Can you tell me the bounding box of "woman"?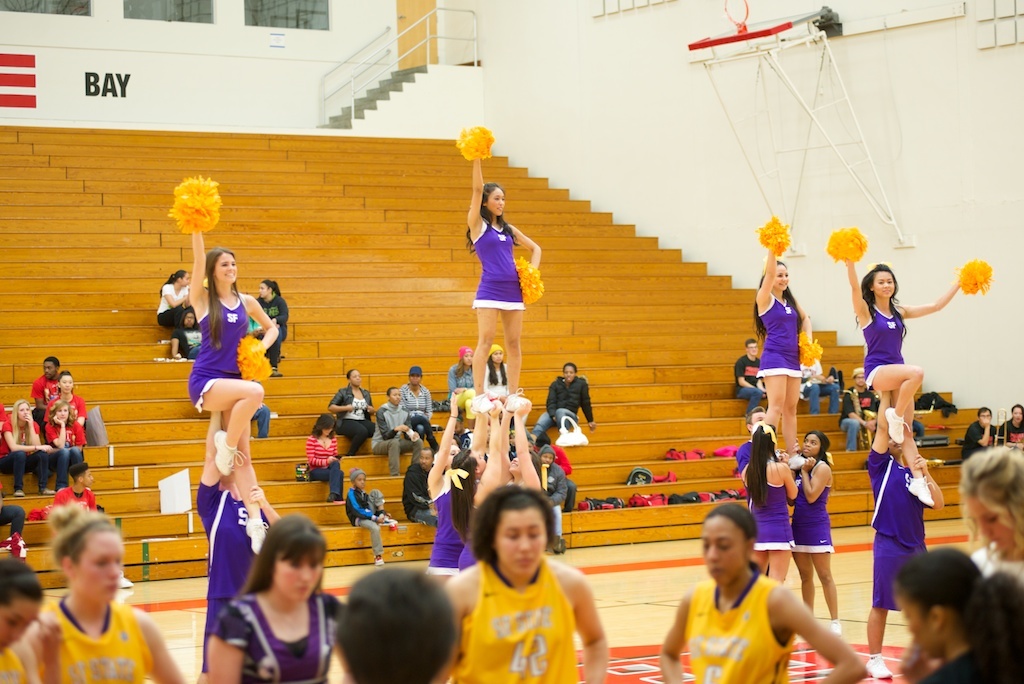
bbox=(739, 421, 797, 583).
